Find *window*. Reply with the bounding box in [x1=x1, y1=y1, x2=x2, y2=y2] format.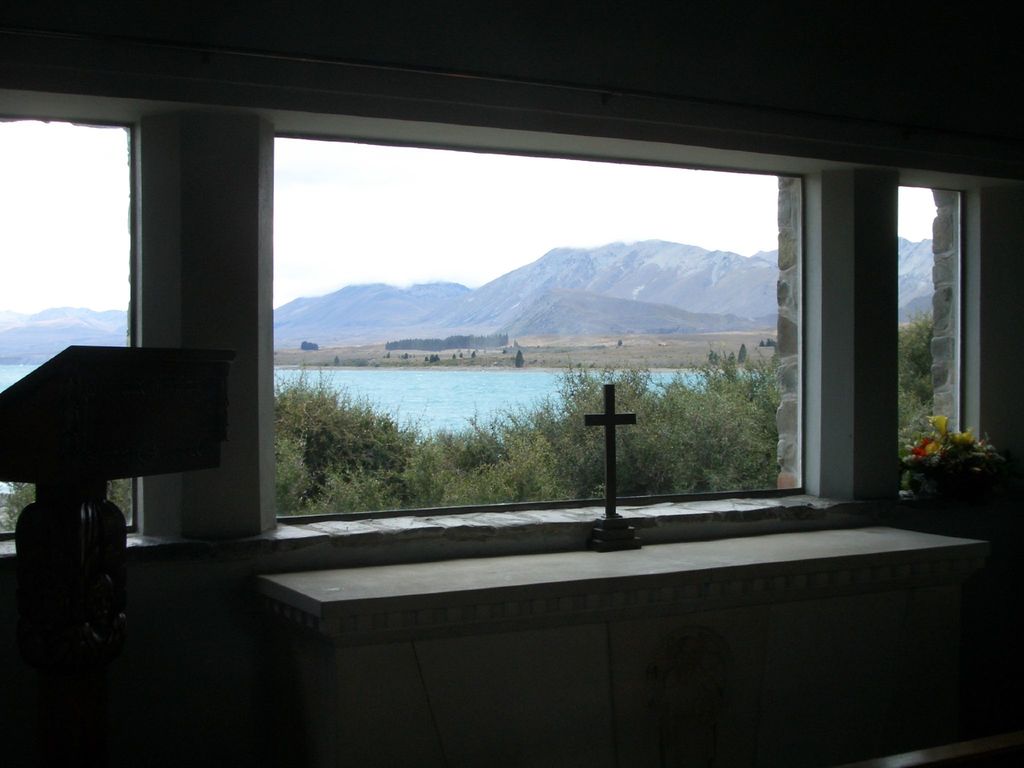
[x1=262, y1=135, x2=806, y2=524].
